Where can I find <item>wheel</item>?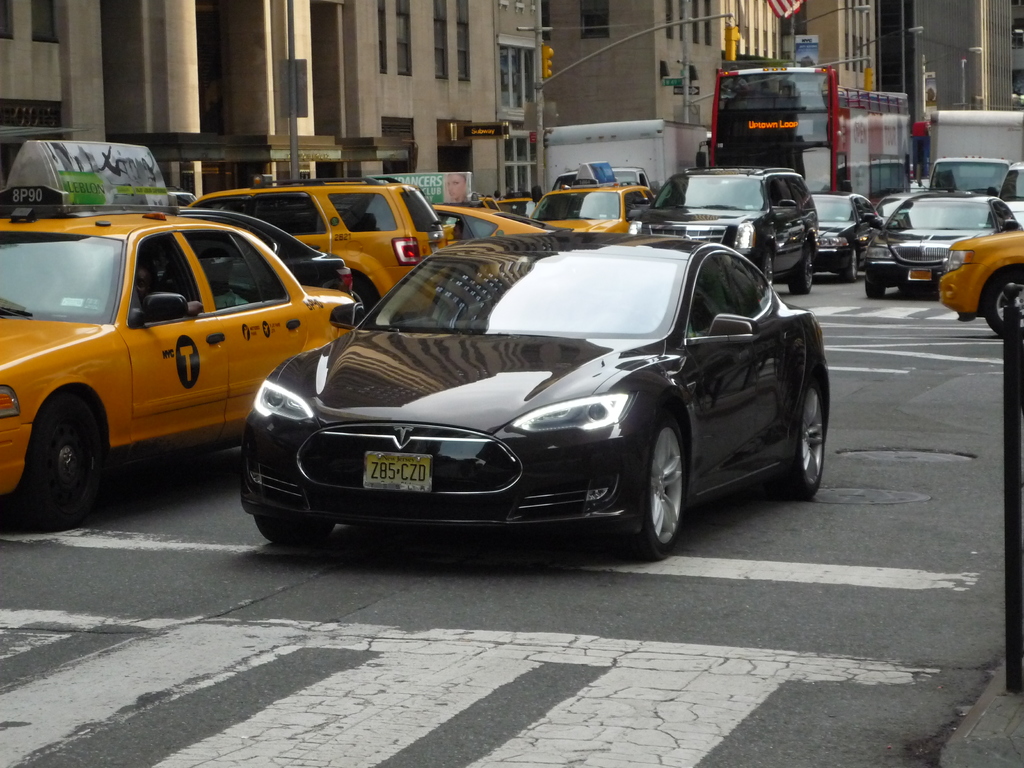
You can find it at bbox(633, 412, 698, 559).
